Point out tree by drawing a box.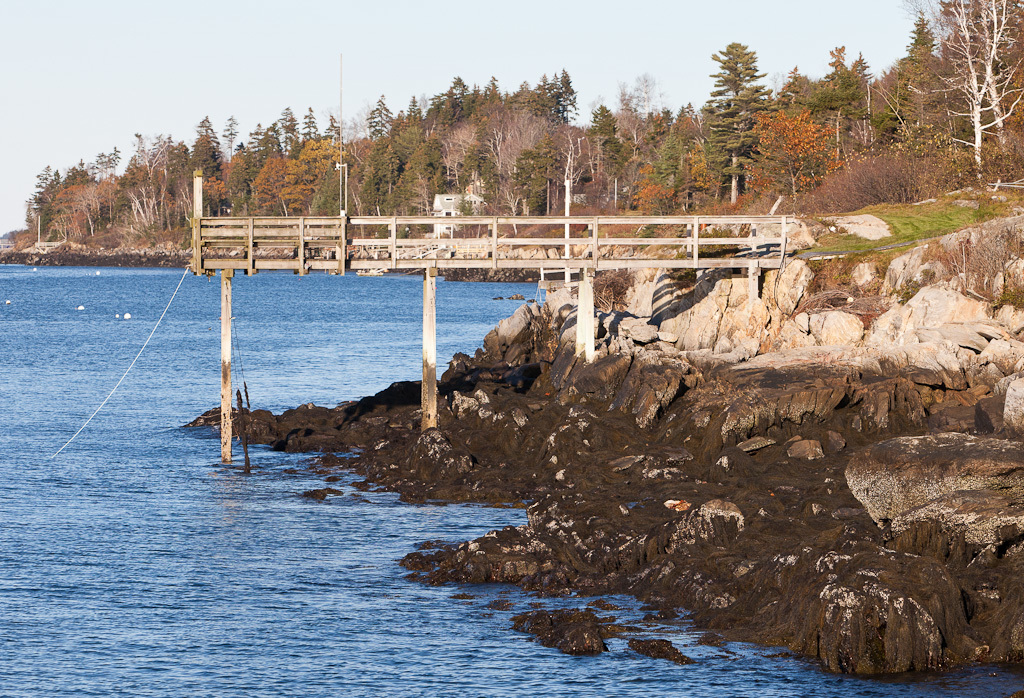
box(935, 0, 1023, 162).
